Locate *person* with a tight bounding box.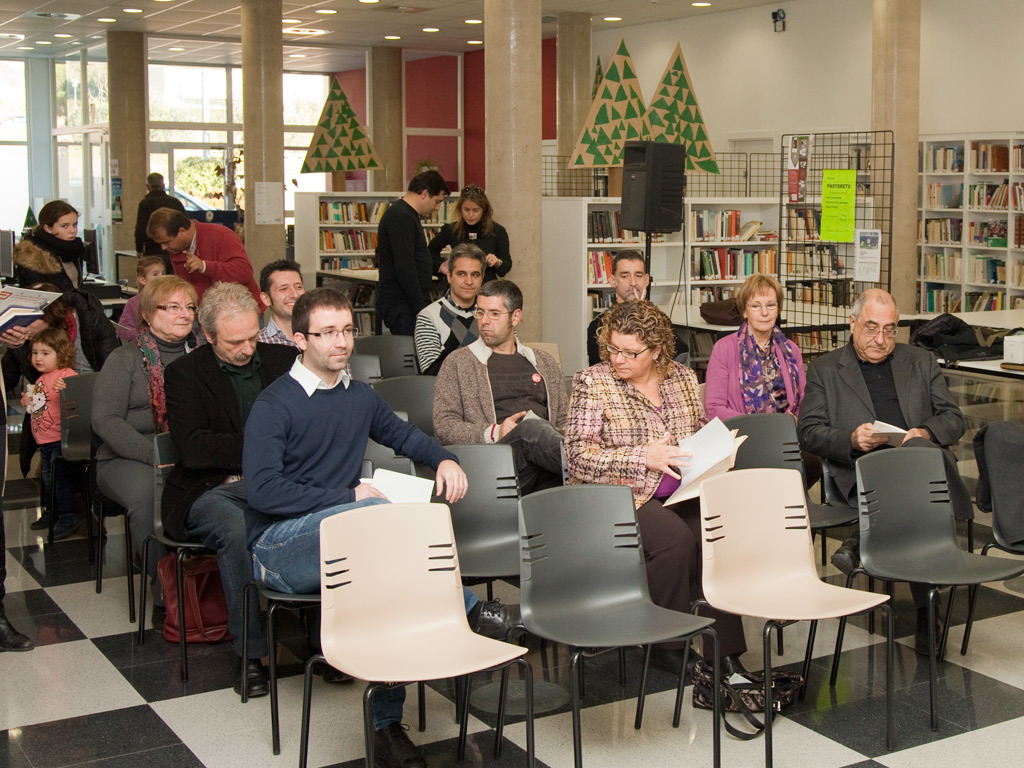
[x1=433, y1=185, x2=510, y2=278].
